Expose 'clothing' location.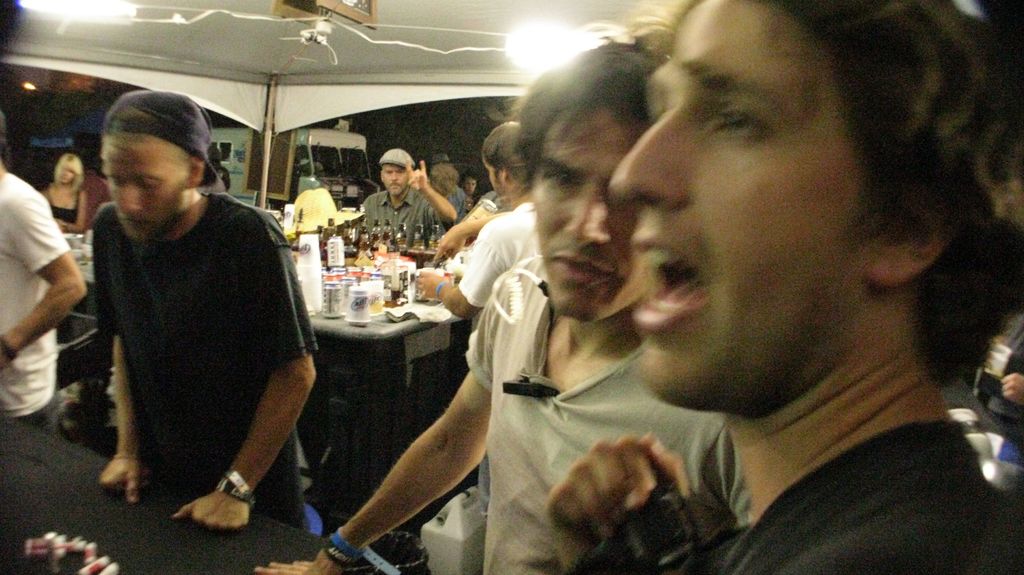
Exposed at crop(45, 193, 77, 230).
